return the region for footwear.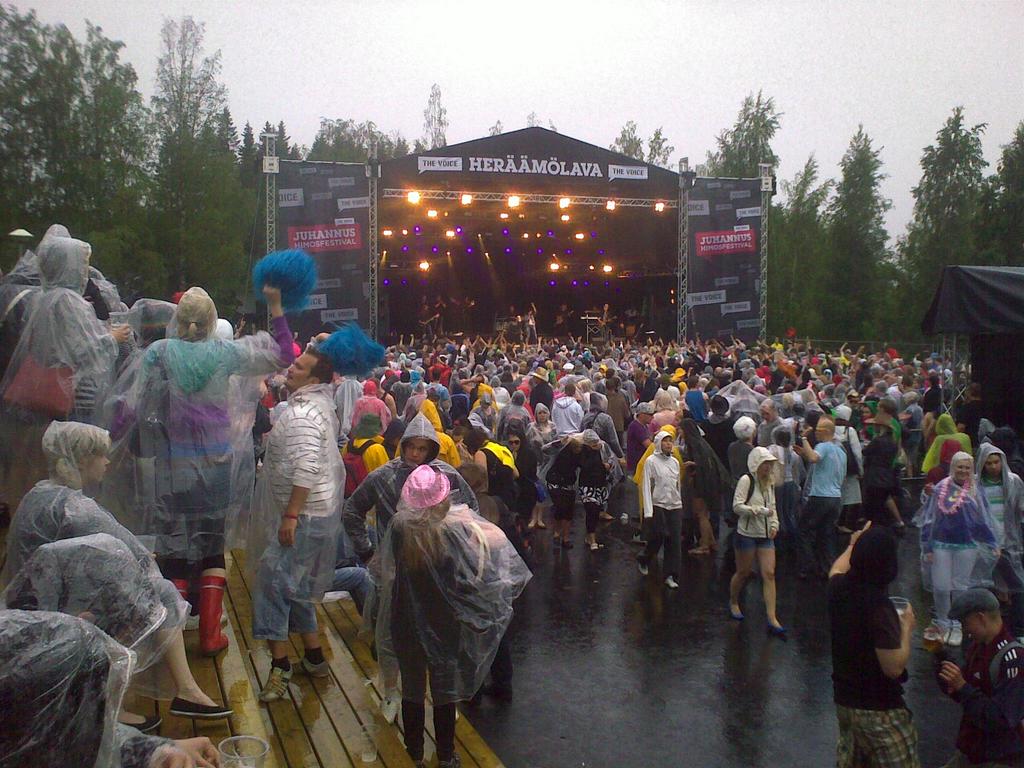
(936,622,968,647).
